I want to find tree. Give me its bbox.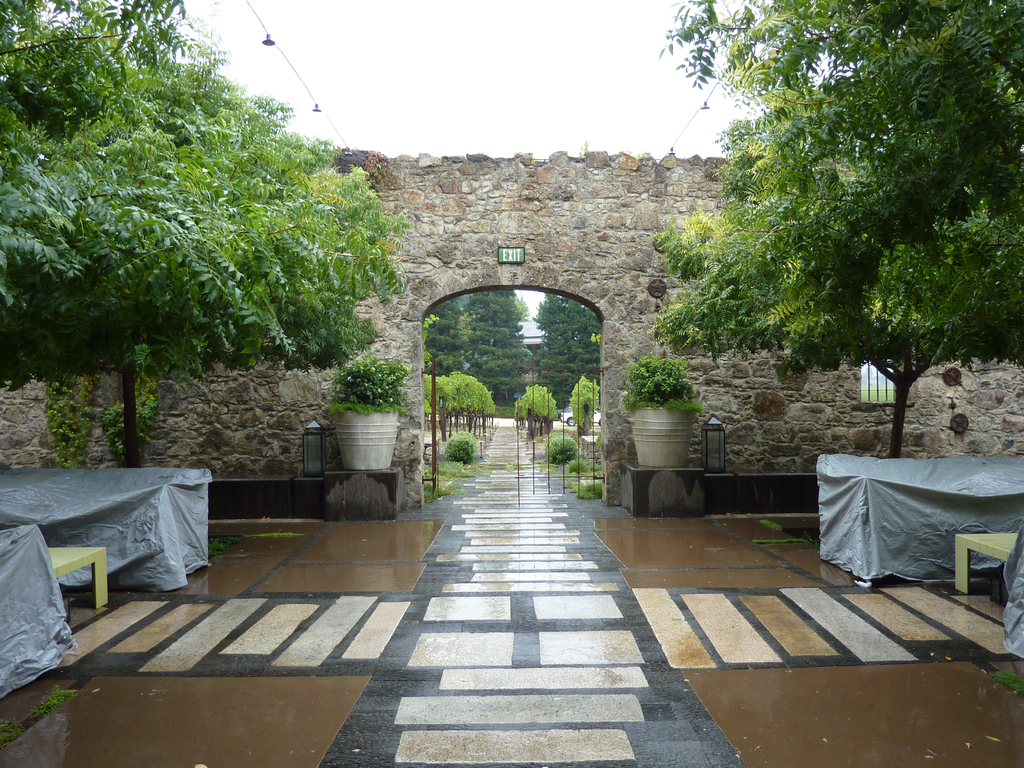
select_region(532, 291, 605, 445).
